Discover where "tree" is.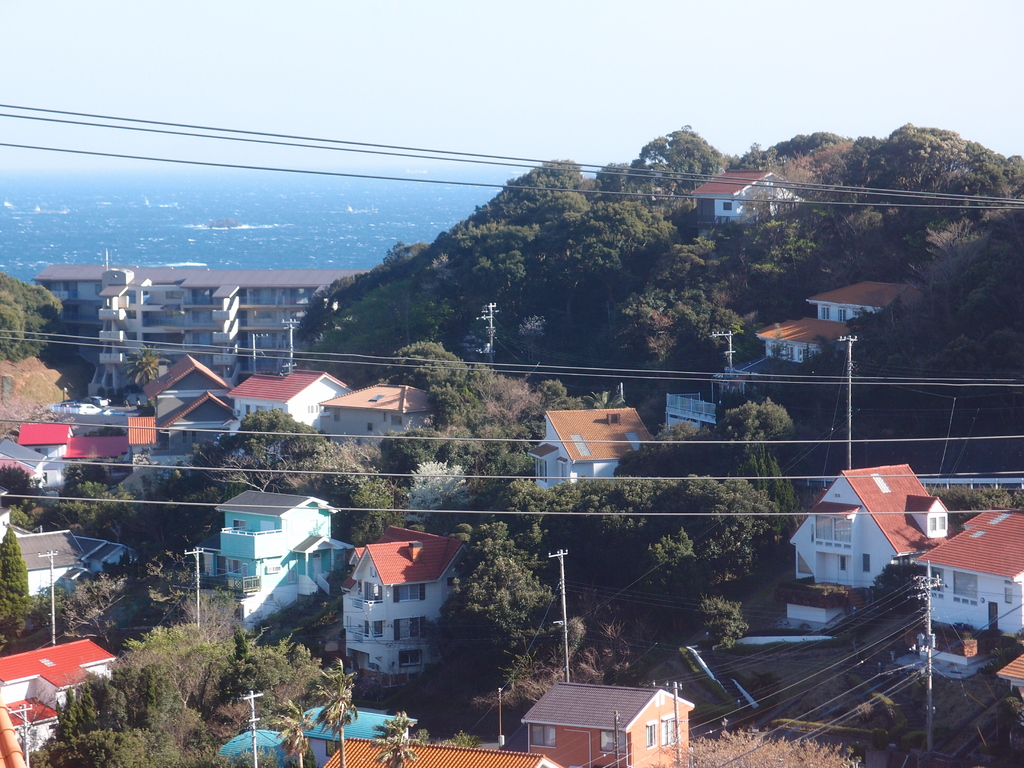
Discovered at region(149, 622, 230, 701).
